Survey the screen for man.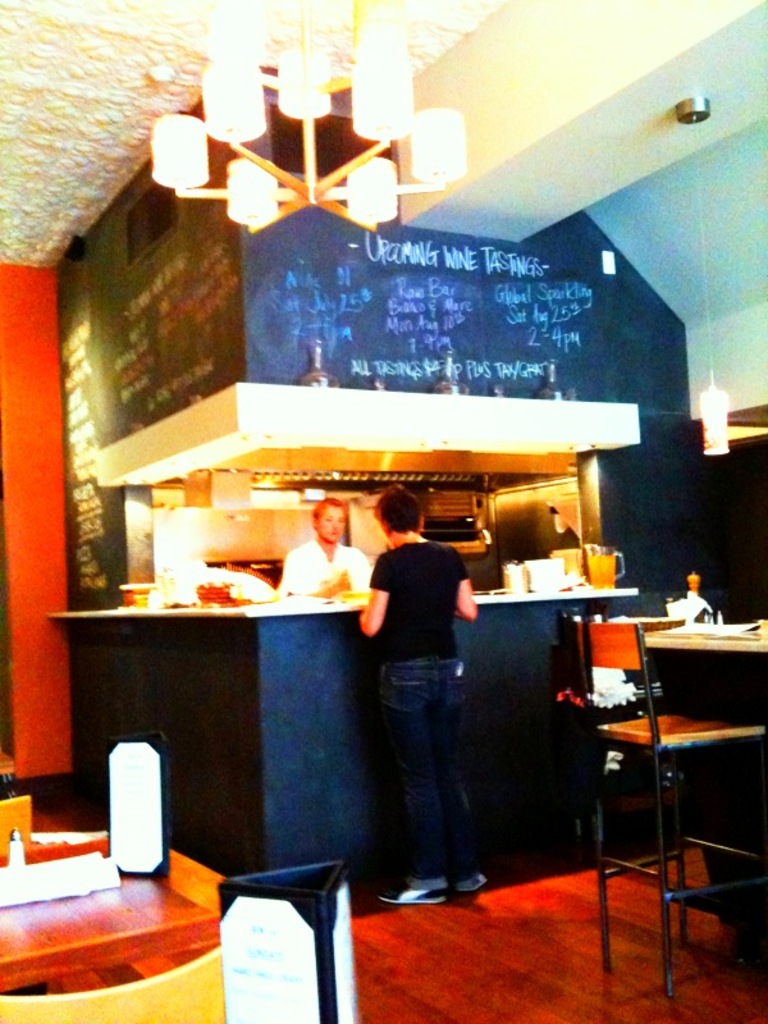
Survey found: crop(275, 492, 380, 625).
